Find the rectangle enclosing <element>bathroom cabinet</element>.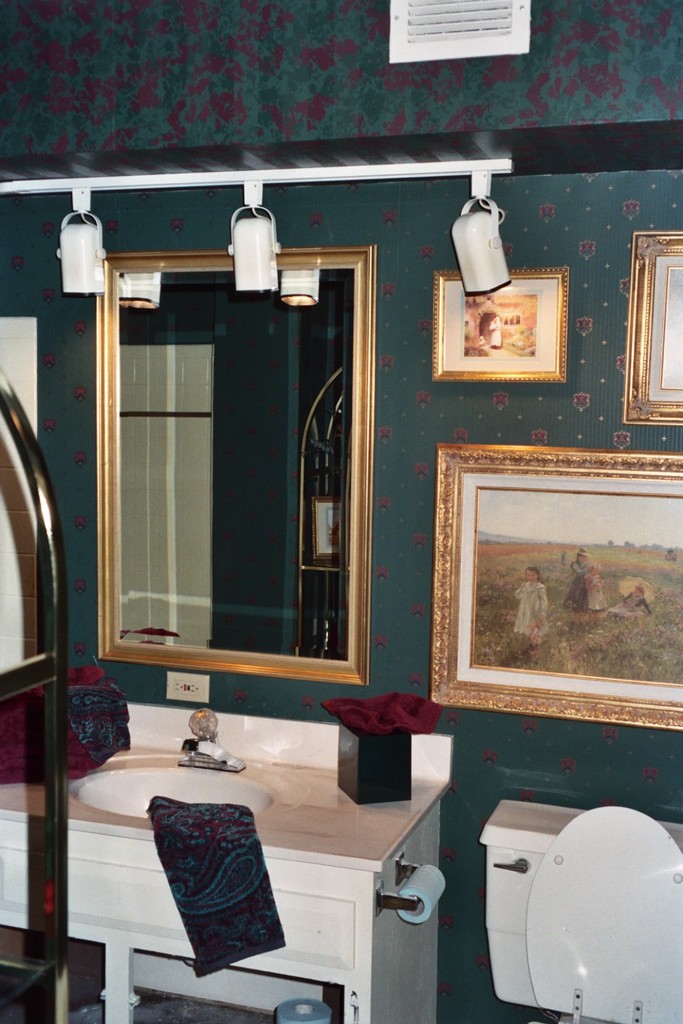
0/785/471/1023.
